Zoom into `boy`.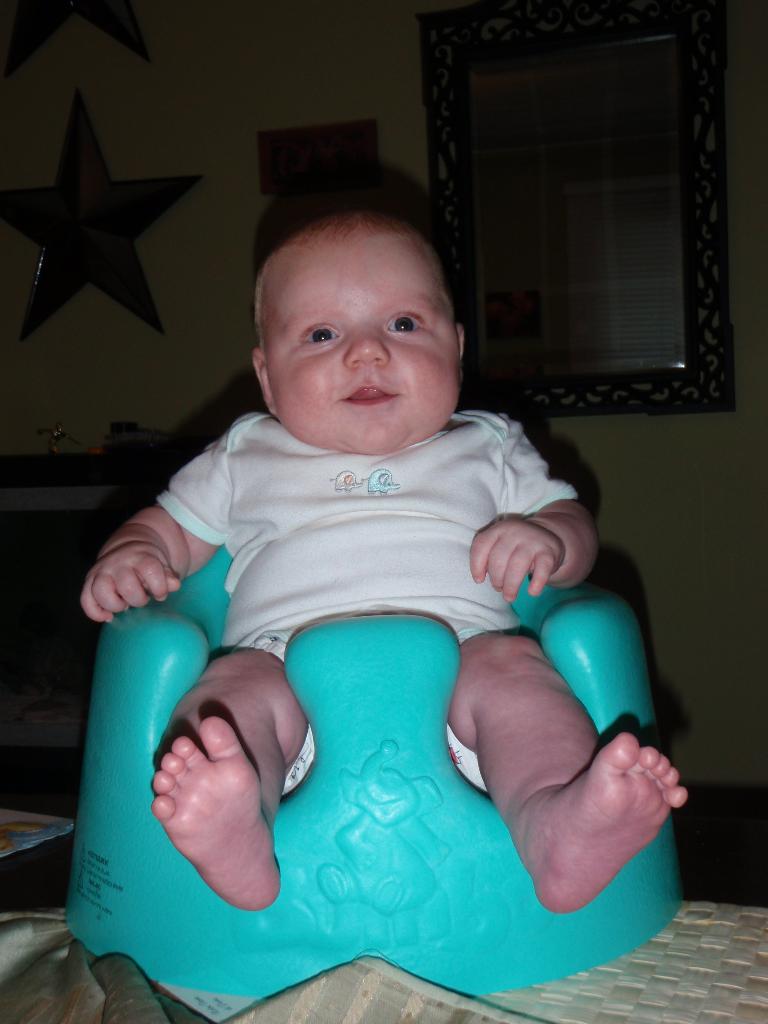
Zoom target: 76,213,689,910.
